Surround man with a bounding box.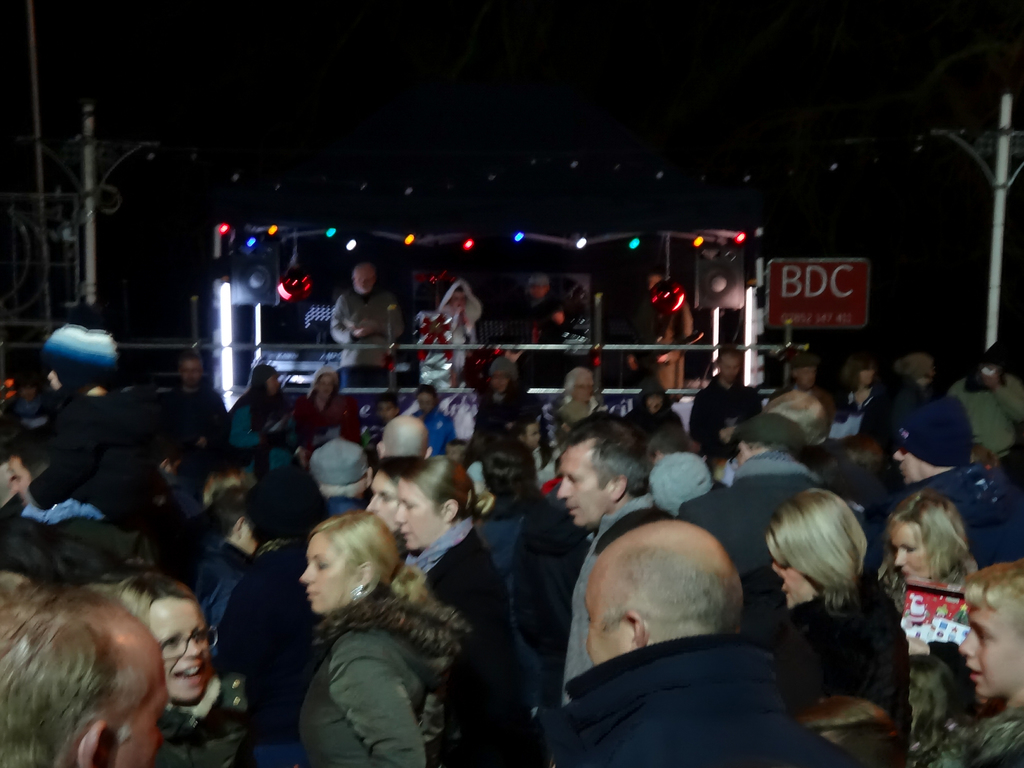
[164, 353, 232, 449].
